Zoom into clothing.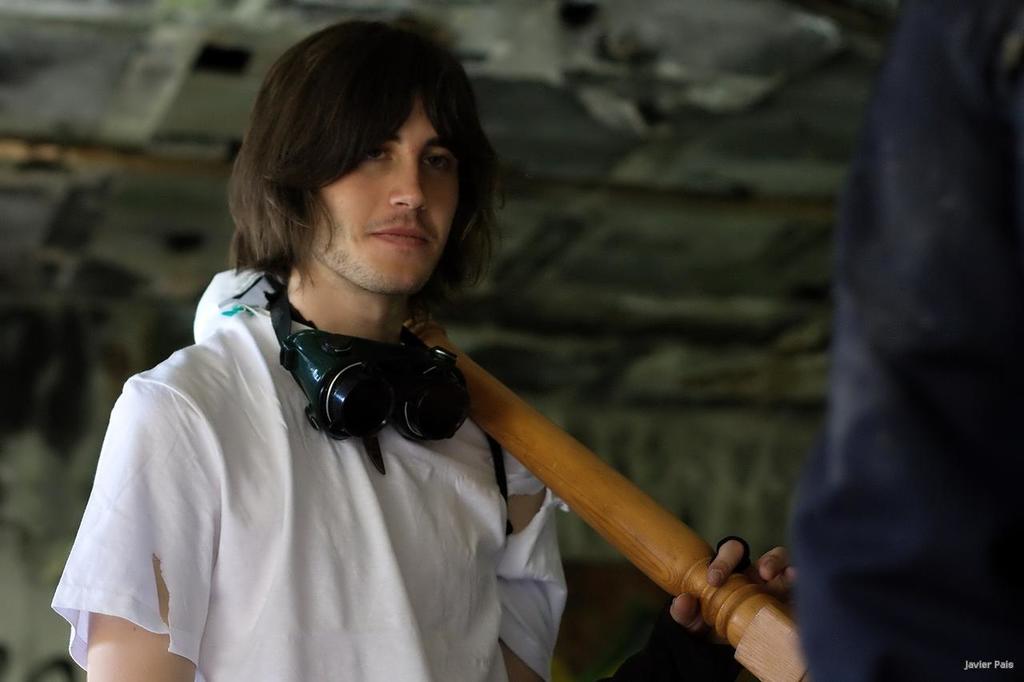
Zoom target: bbox(42, 276, 614, 674).
